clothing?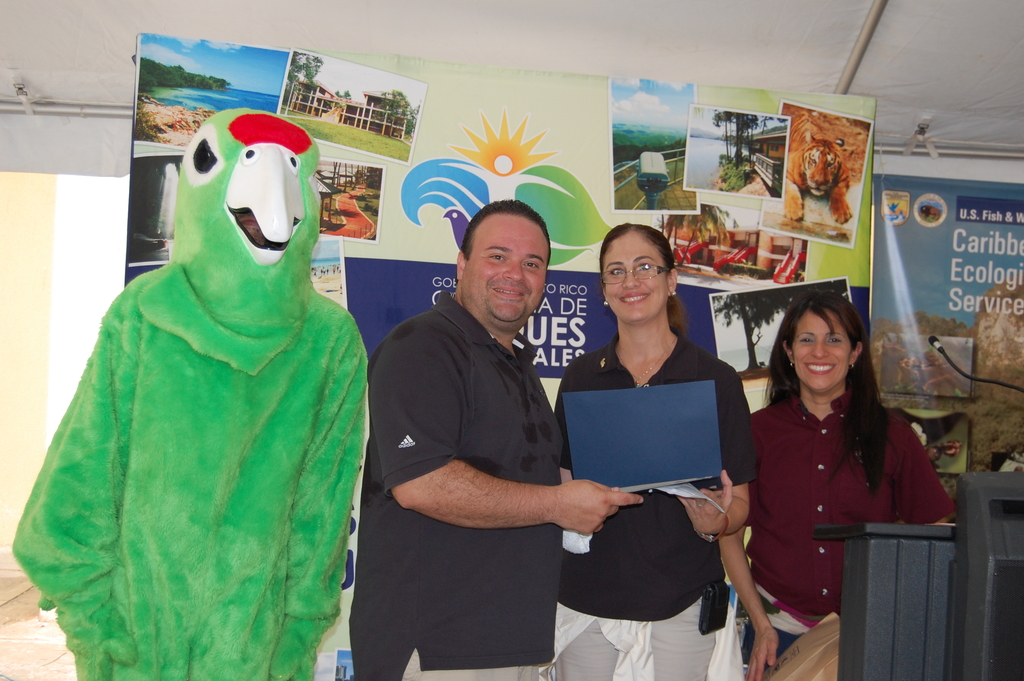
<bbox>348, 288, 556, 680</bbox>
